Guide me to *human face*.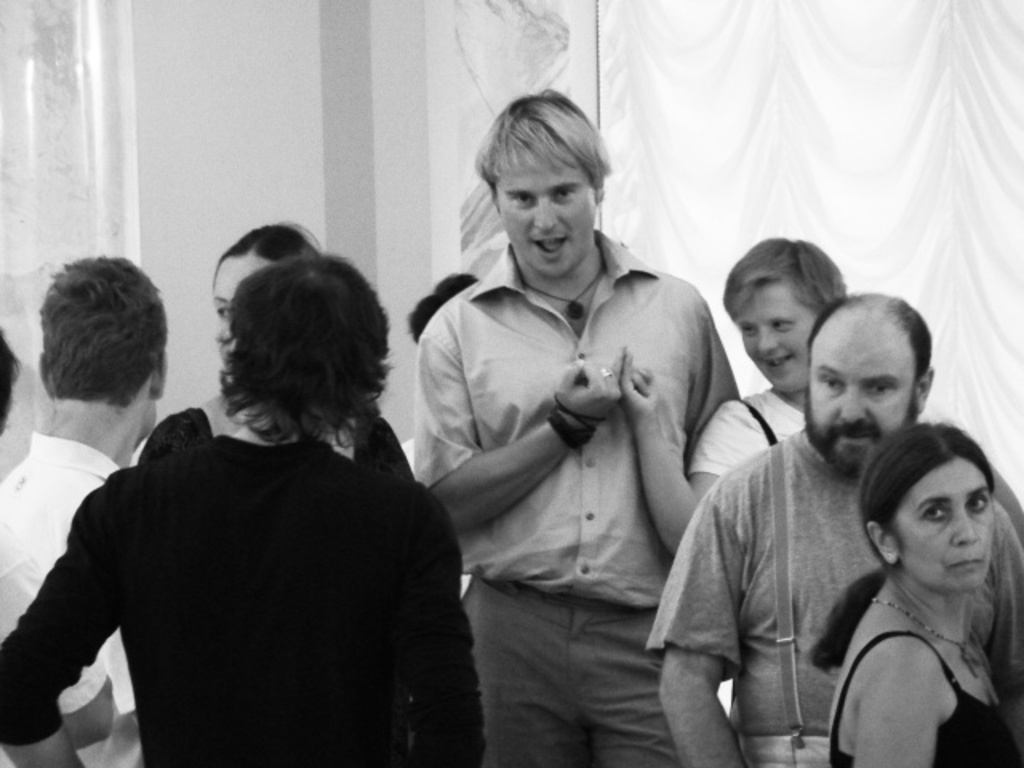
Guidance: select_region(803, 325, 917, 478).
